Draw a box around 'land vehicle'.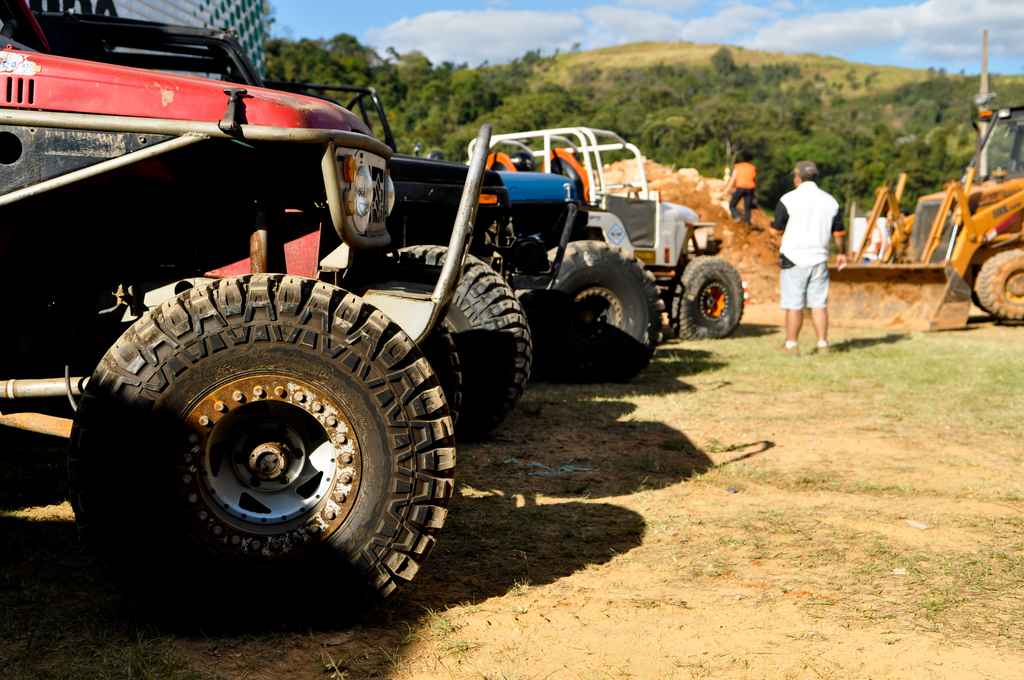
region(467, 124, 749, 339).
